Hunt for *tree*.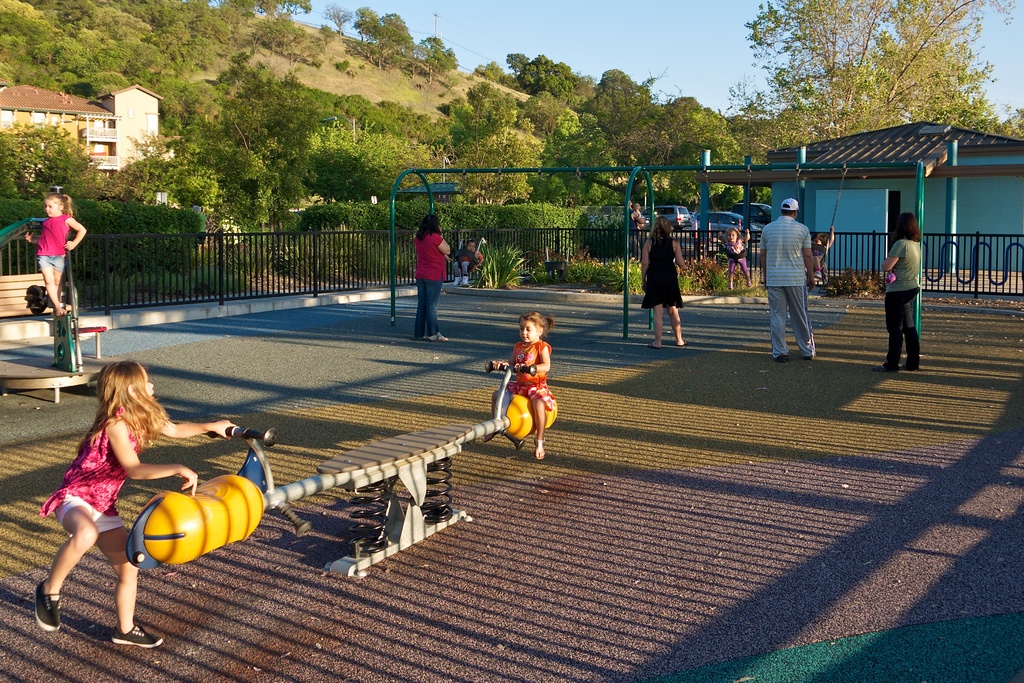
Hunted down at {"left": 382, "top": 9, "right": 417, "bottom": 64}.
